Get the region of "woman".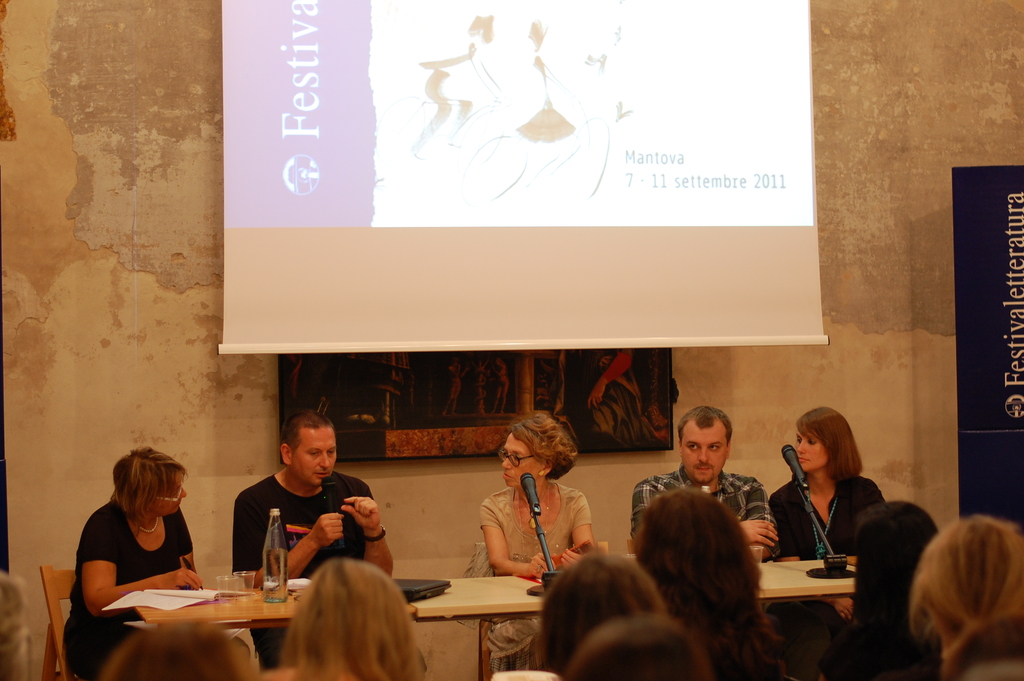
568, 623, 701, 680.
